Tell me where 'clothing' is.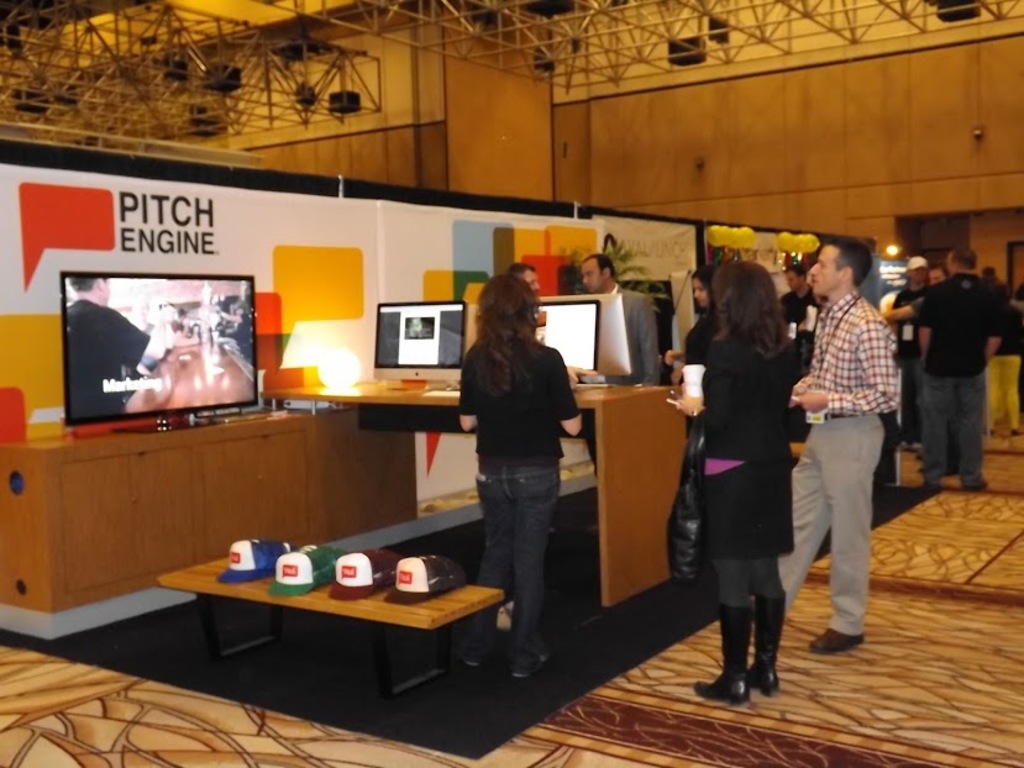
'clothing' is at {"x1": 231, "y1": 314, "x2": 254, "y2": 364}.
